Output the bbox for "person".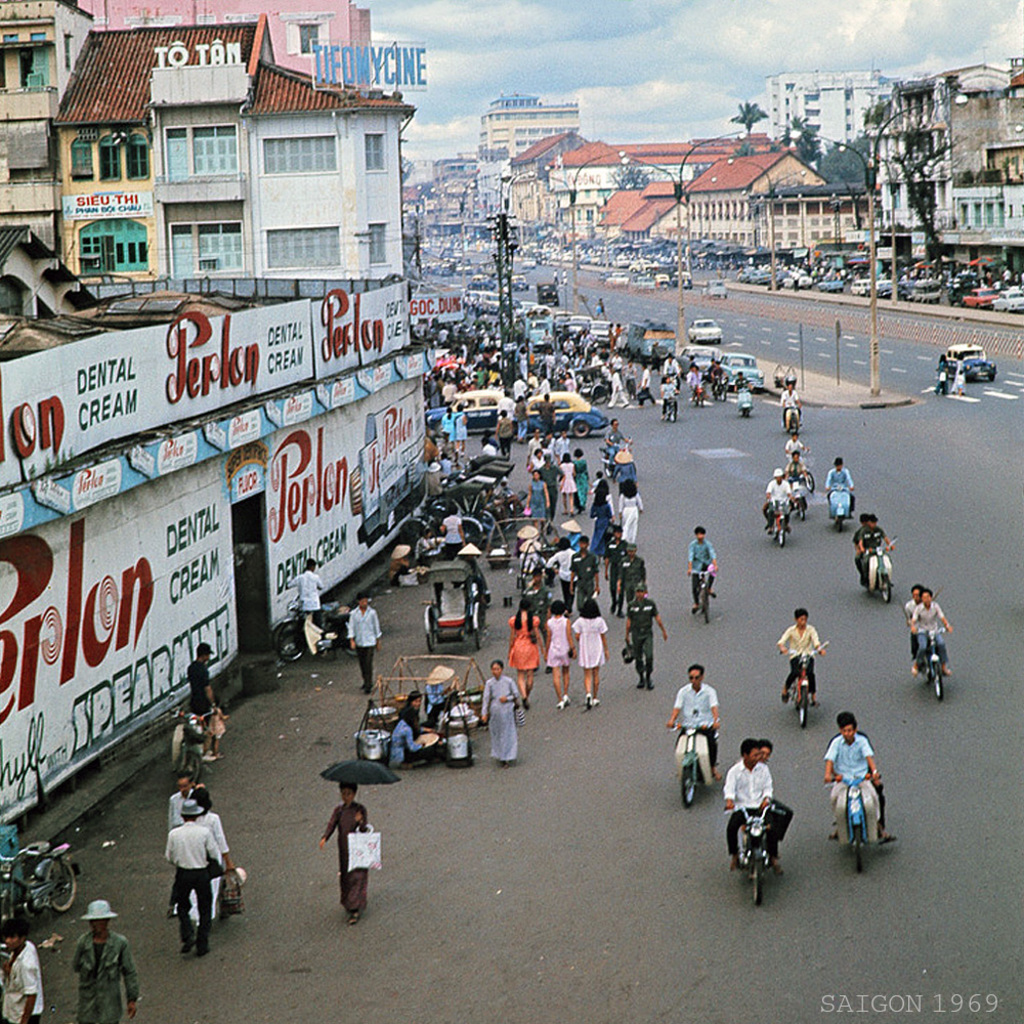
locate(768, 469, 795, 537).
